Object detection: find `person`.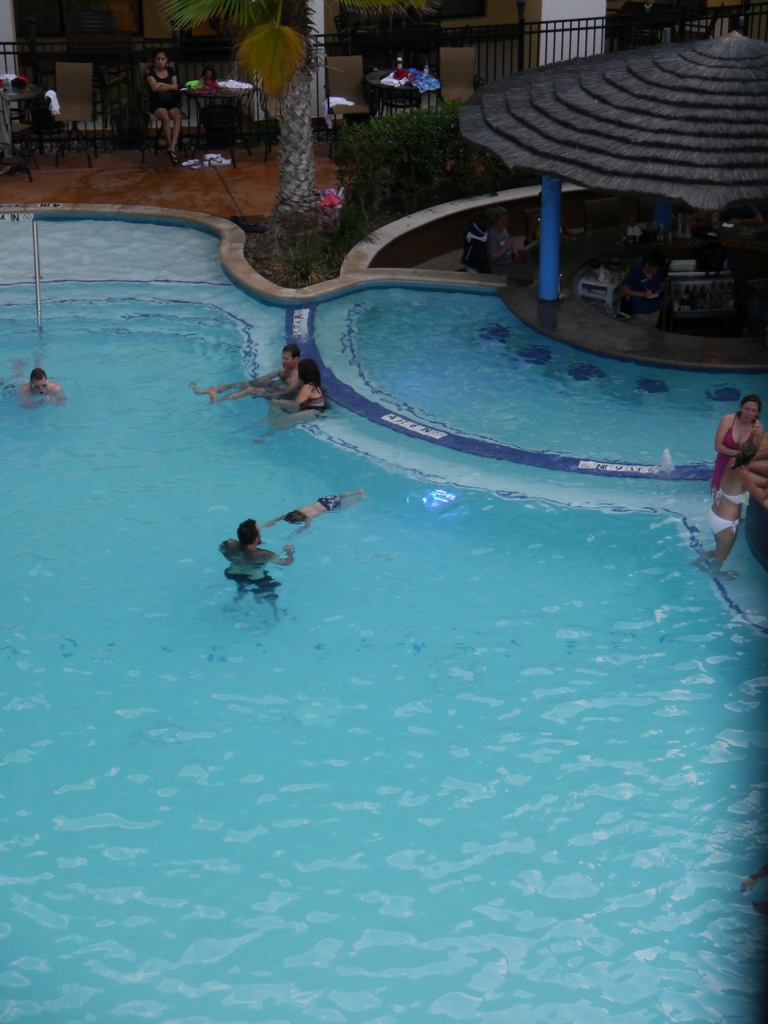
230, 354, 324, 445.
